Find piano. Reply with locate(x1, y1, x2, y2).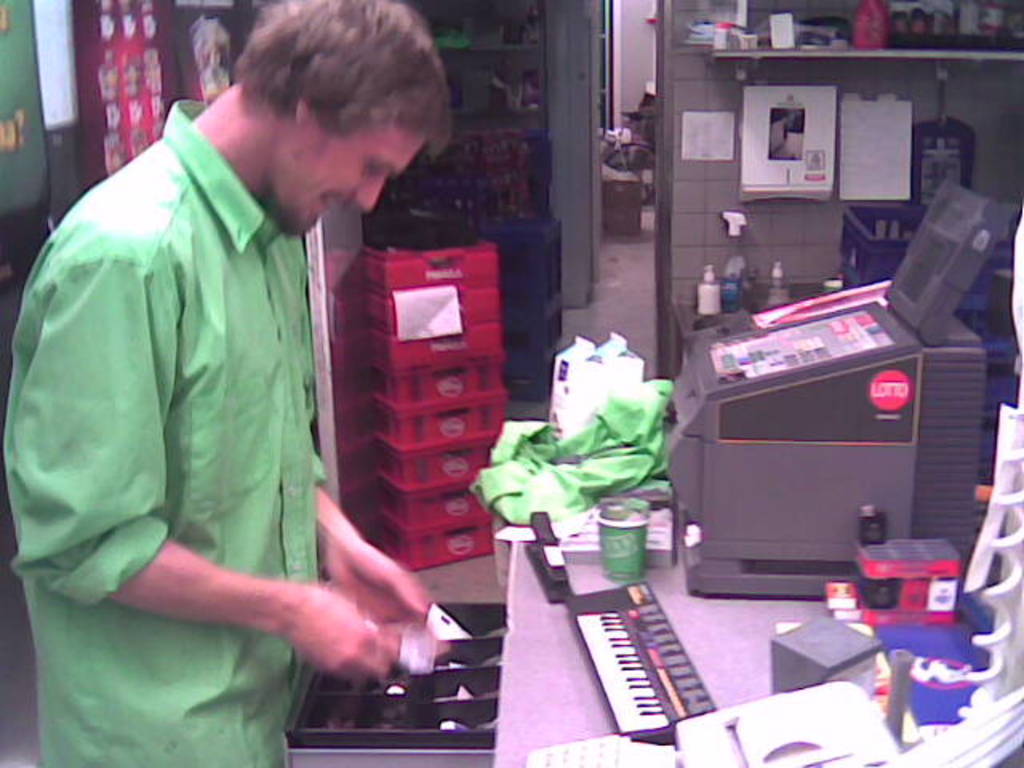
locate(568, 579, 717, 741).
